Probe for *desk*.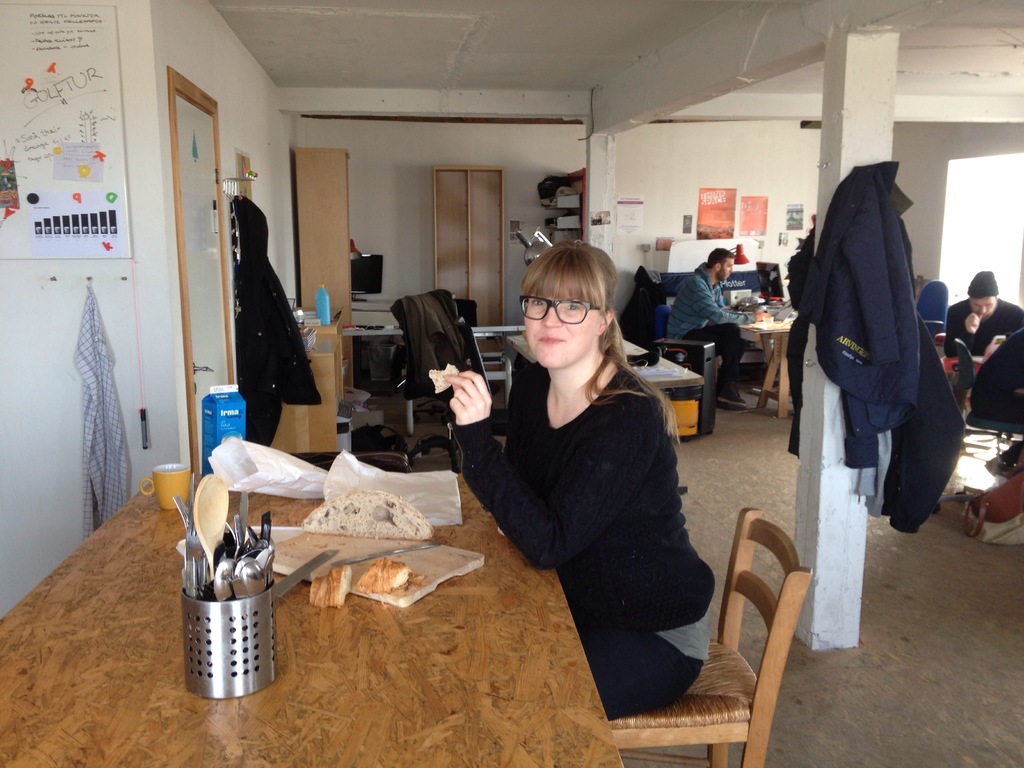
Probe result: 340 328 527 442.
